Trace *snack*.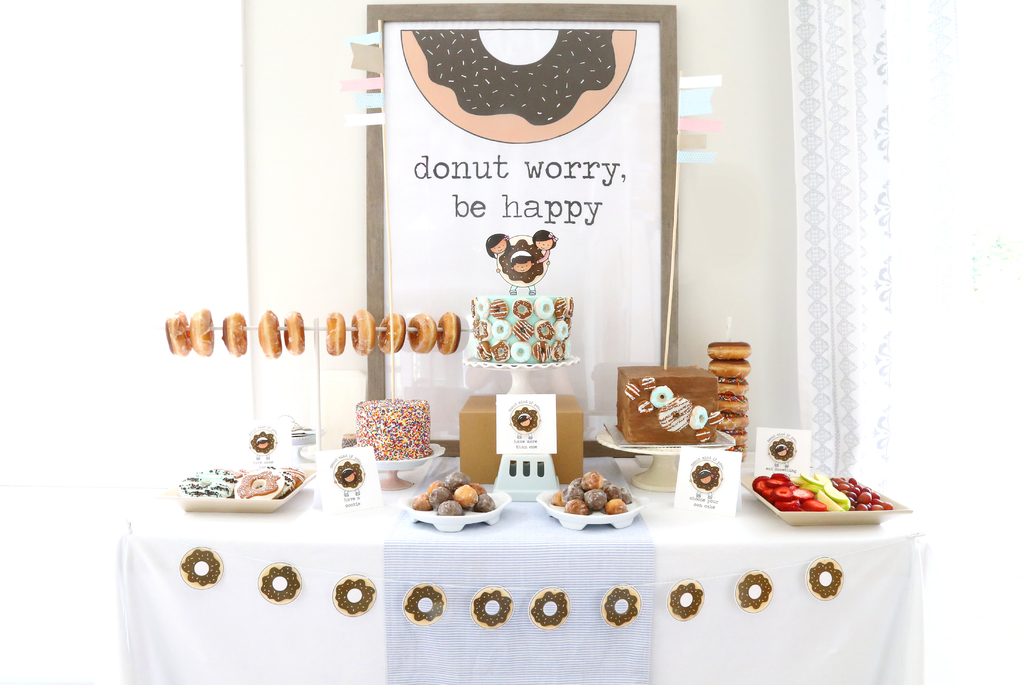
Traced to (x1=438, y1=314, x2=460, y2=350).
